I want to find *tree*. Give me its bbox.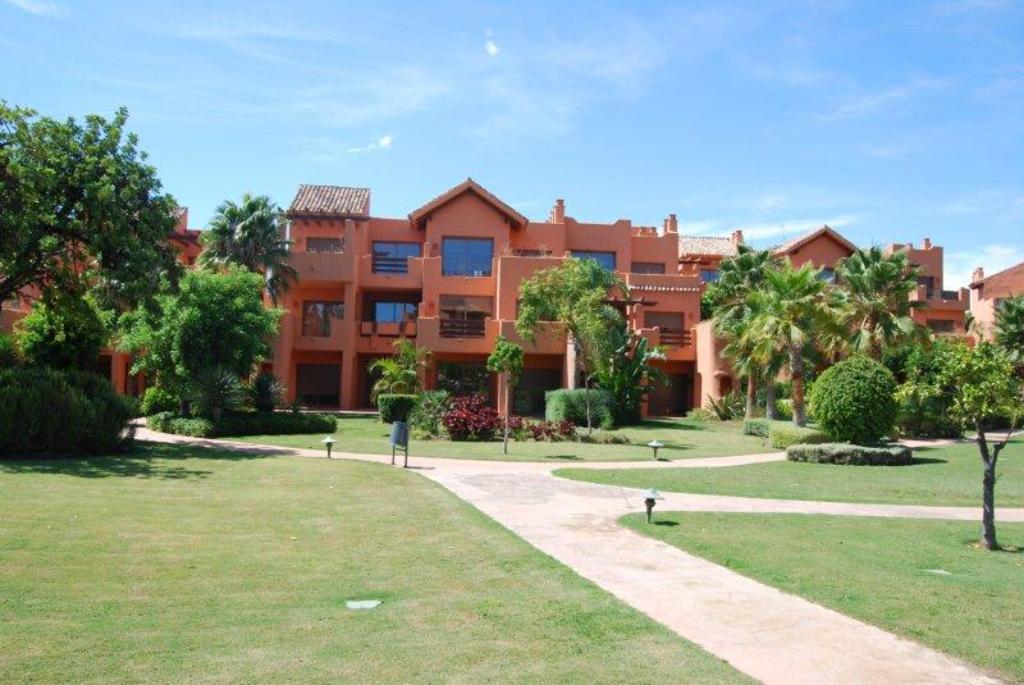
bbox=[691, 239, 788, 425].
